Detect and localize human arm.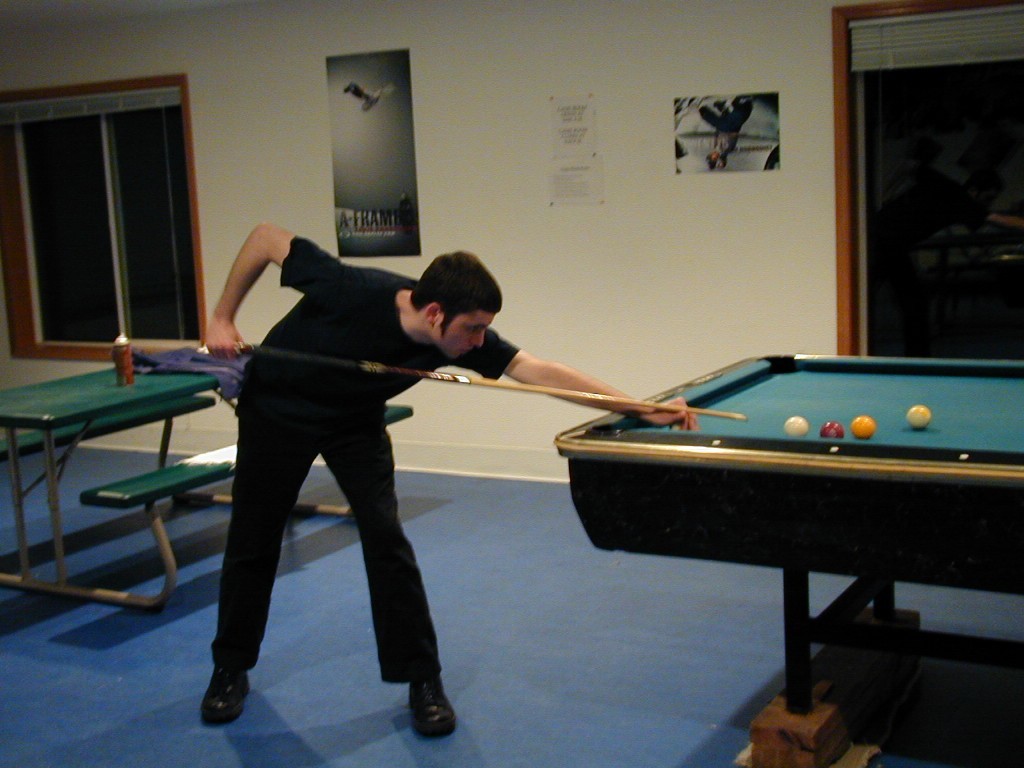
Localized at box(460, 319, 665, 443).
